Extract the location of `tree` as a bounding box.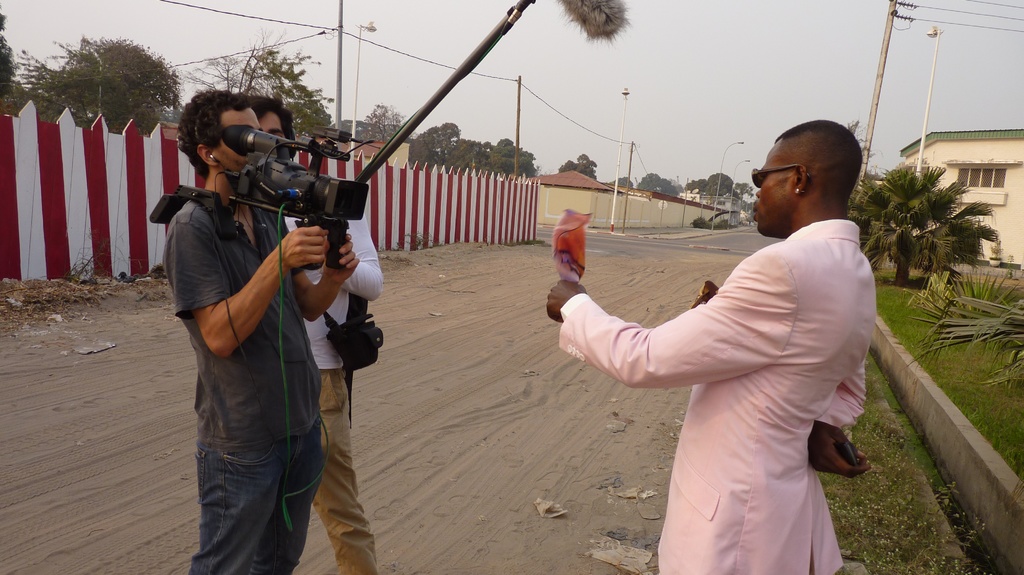
[x1=707, y1=172, x2=735, y2=197].
